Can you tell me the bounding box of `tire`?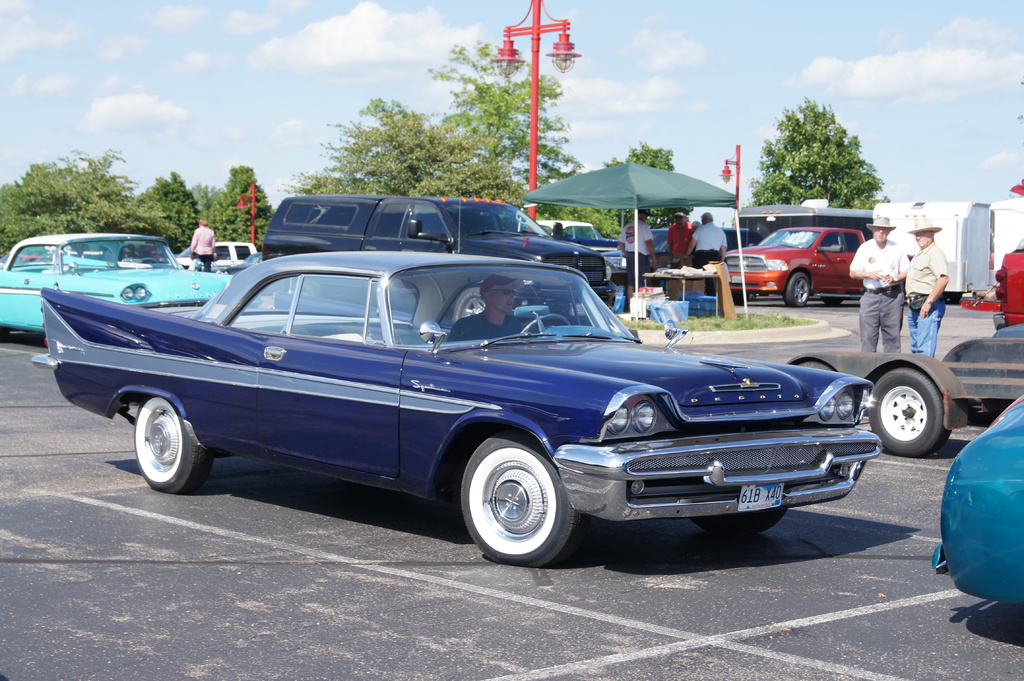
crop(459, 435, 578, 566).
